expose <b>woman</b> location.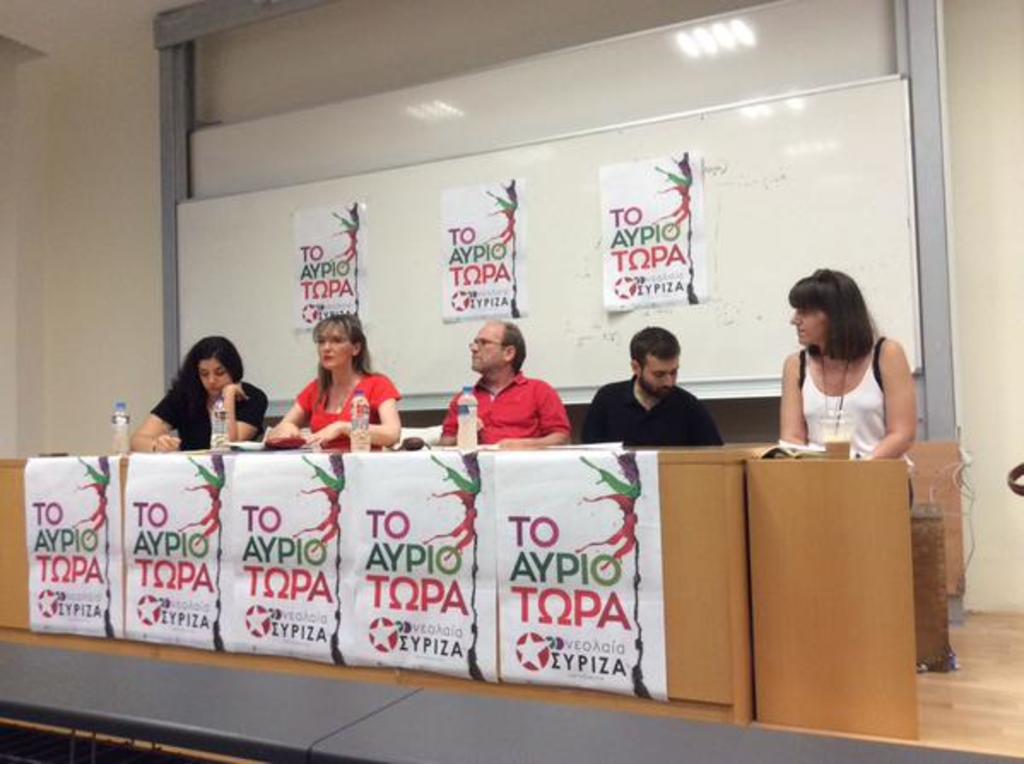
Exposed at box(759, 267, 920, 468).
